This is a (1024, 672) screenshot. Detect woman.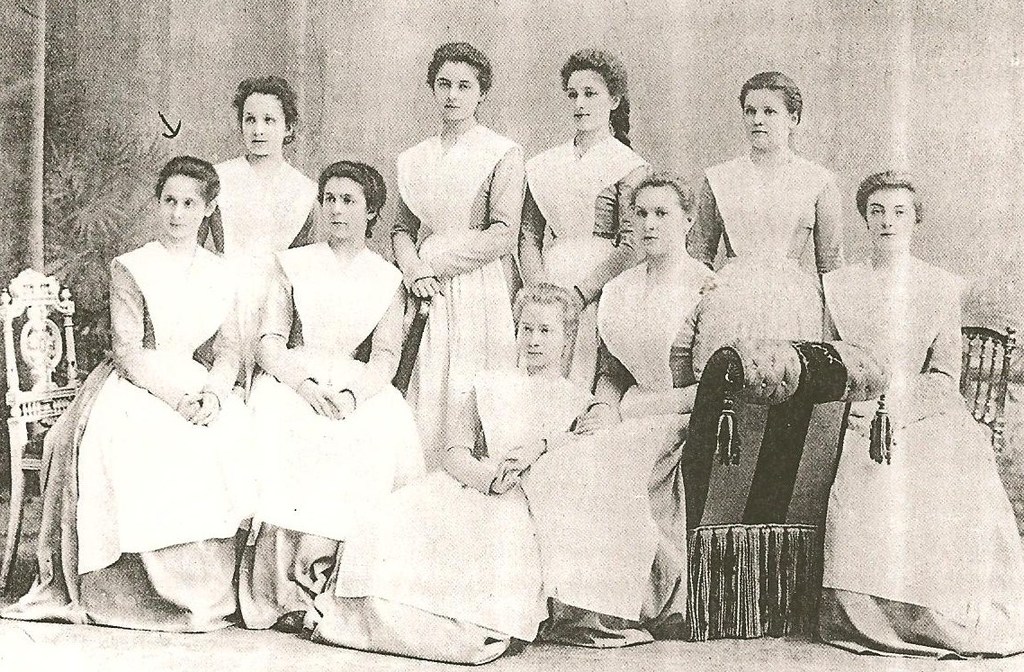
516/51/659/397.
